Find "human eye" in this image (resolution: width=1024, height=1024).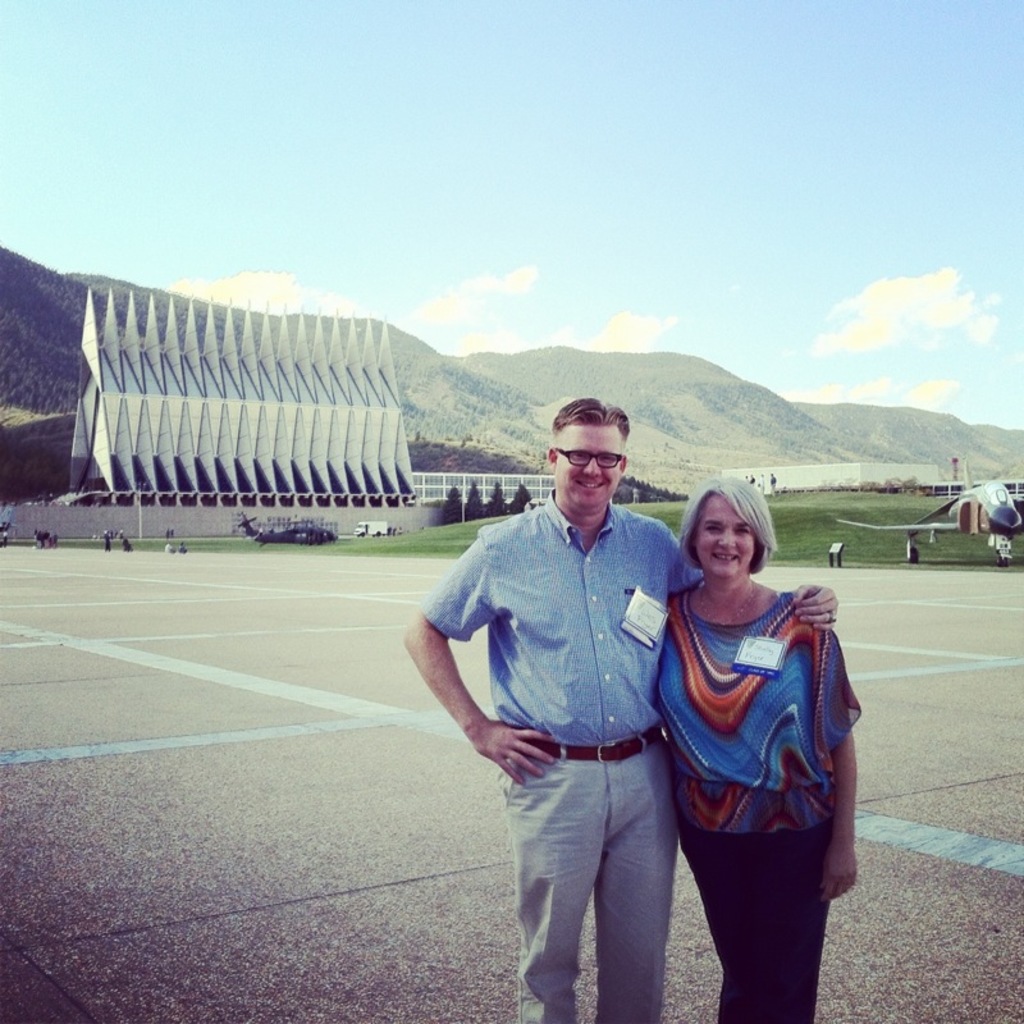
rect(705, 522, 719, 532).
